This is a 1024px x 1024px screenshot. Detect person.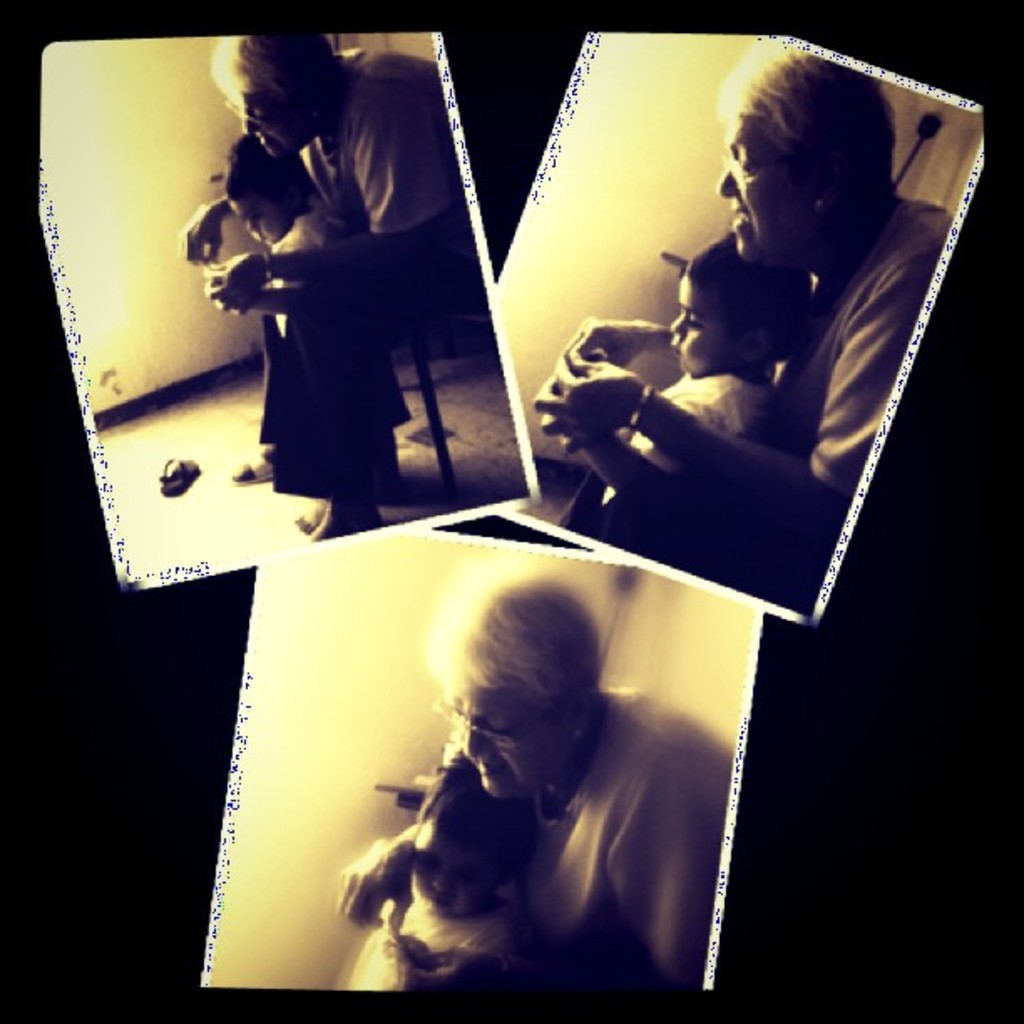
crop(515, 45, 959, 601).
